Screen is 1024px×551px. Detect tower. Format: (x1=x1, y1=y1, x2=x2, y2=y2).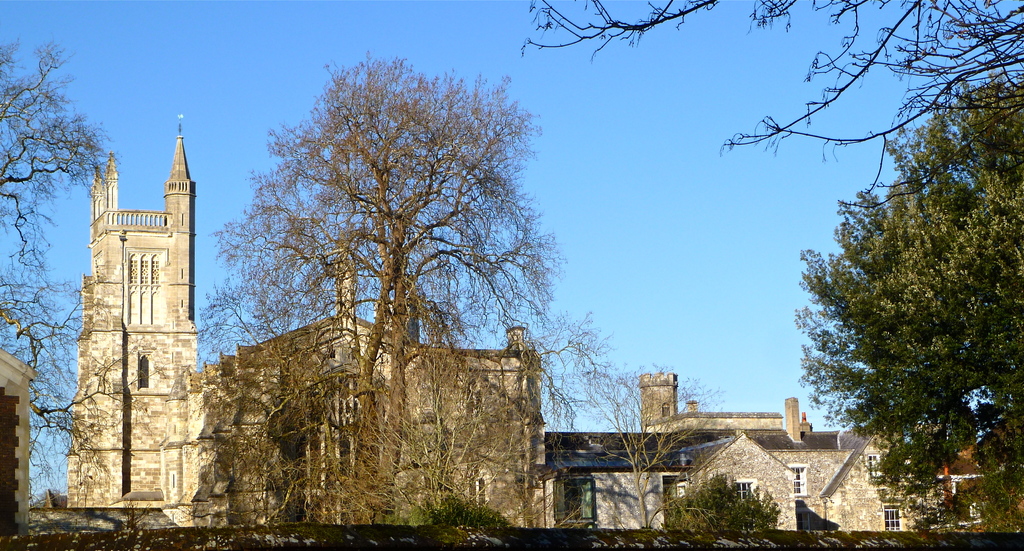
(x1=67, y1=114, x2=202, y2=529).
